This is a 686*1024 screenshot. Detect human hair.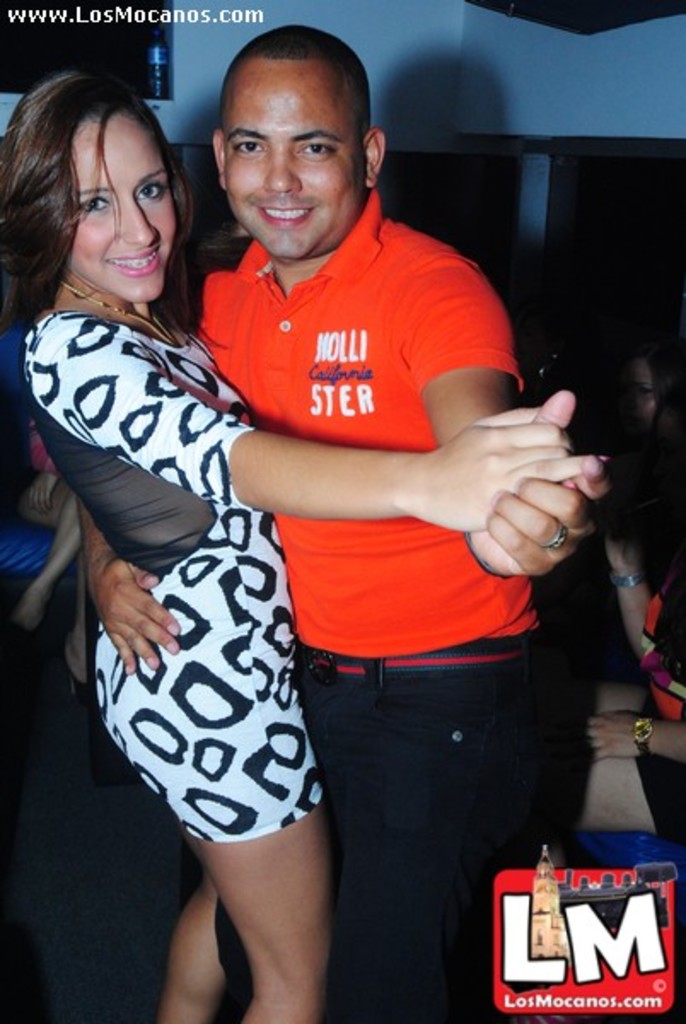
crop(9, 51, 200, 321).
